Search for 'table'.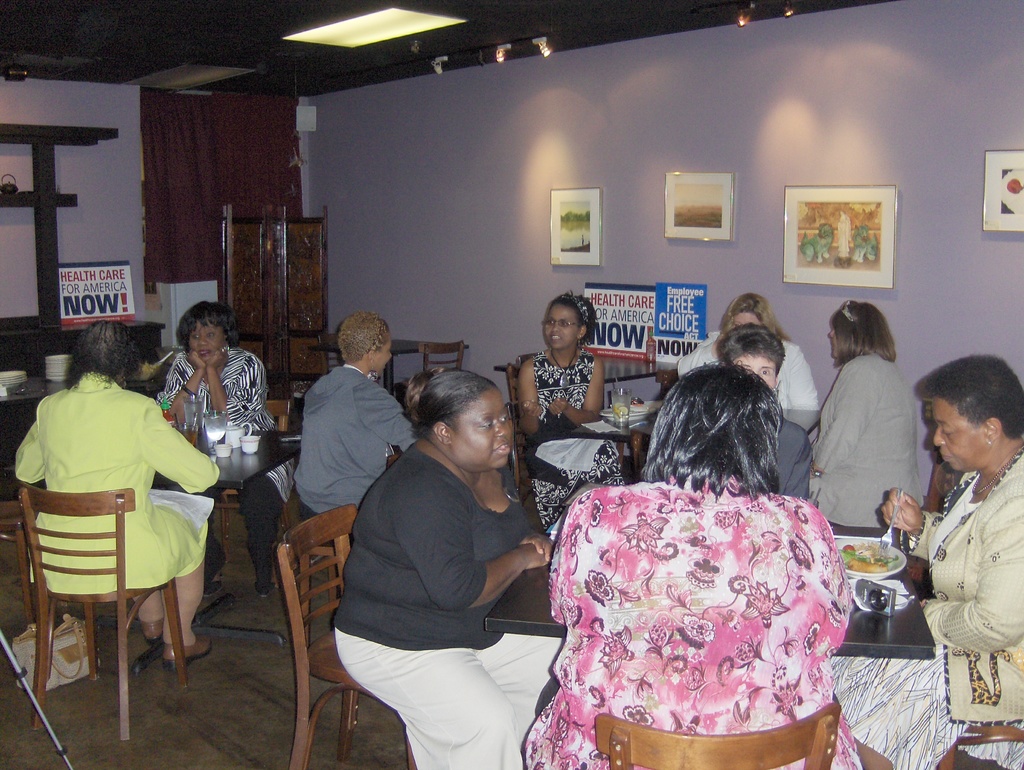
Found at (484,527,936,658).
